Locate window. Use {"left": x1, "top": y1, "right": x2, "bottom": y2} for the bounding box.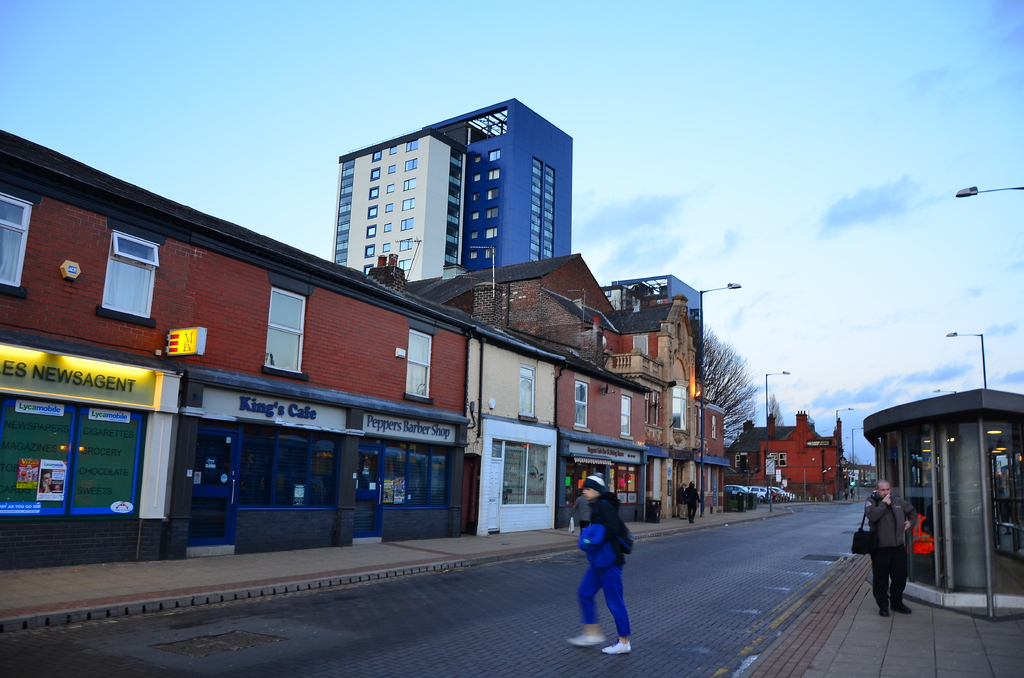
{"left": 693, "top": 407, "right": 703, "bottom": 437}.
